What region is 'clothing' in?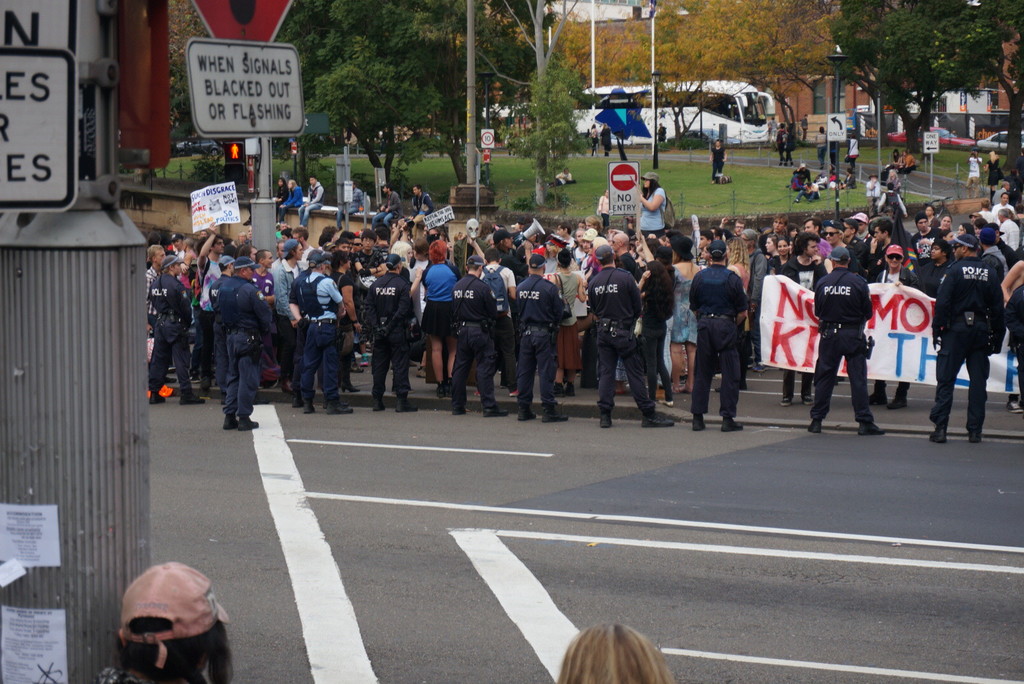
[369, 335, 412, 400].
